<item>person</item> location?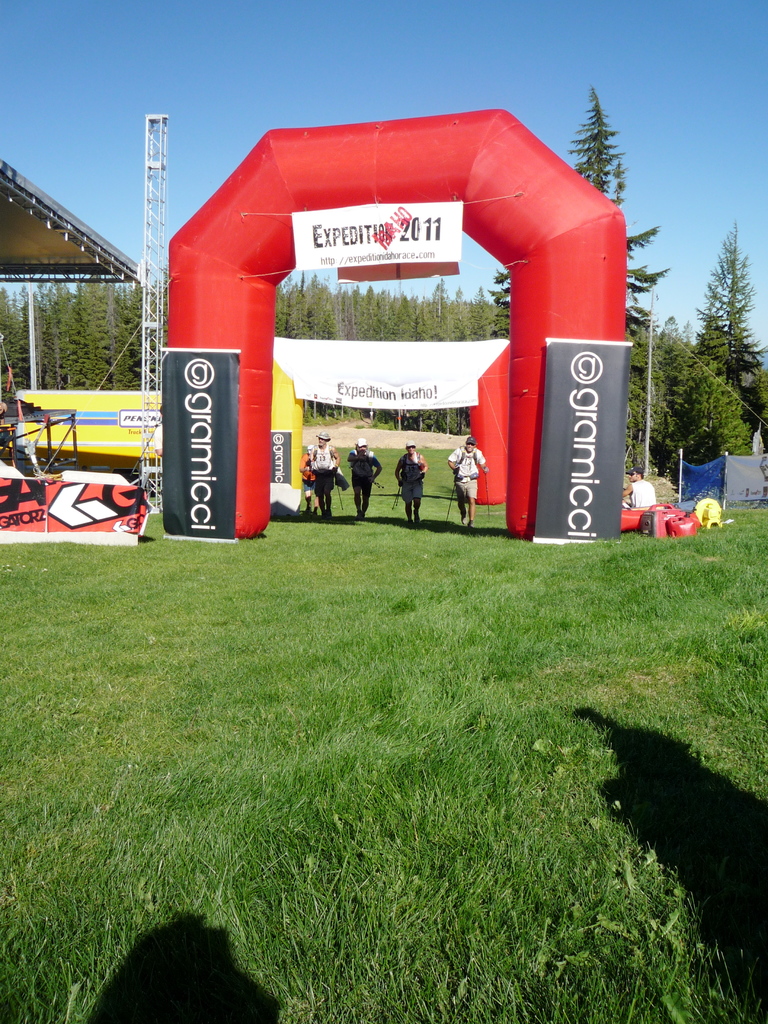
[346,438,374,522]
